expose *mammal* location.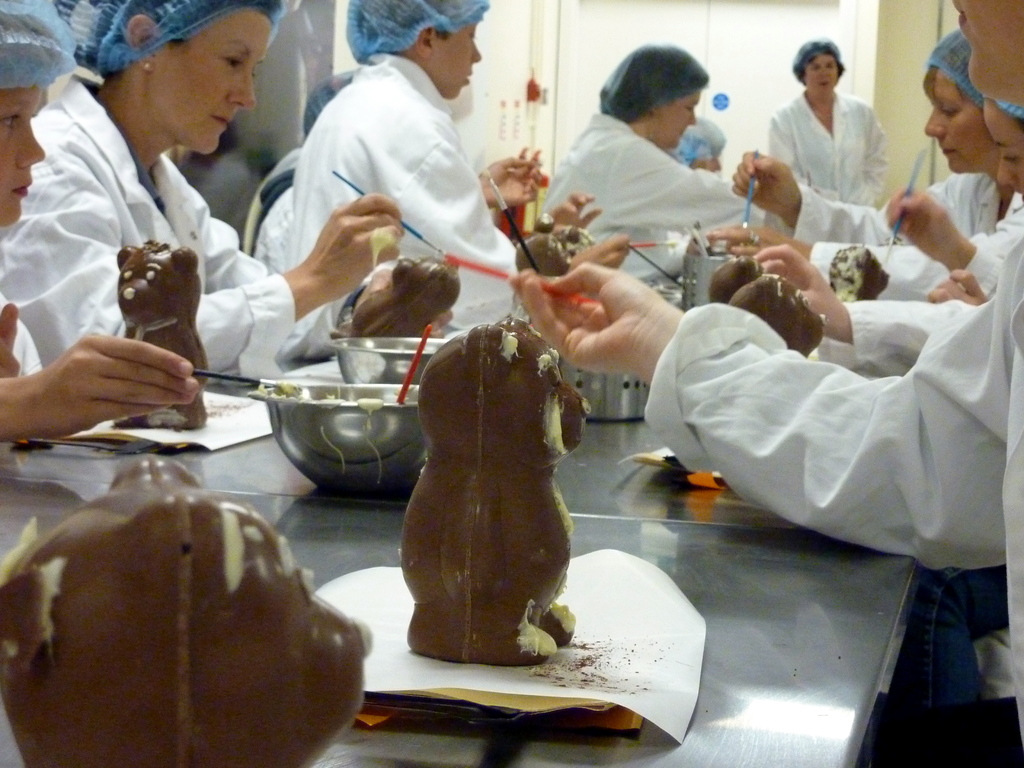
Exposed at region(110, 244, 189, 424).
